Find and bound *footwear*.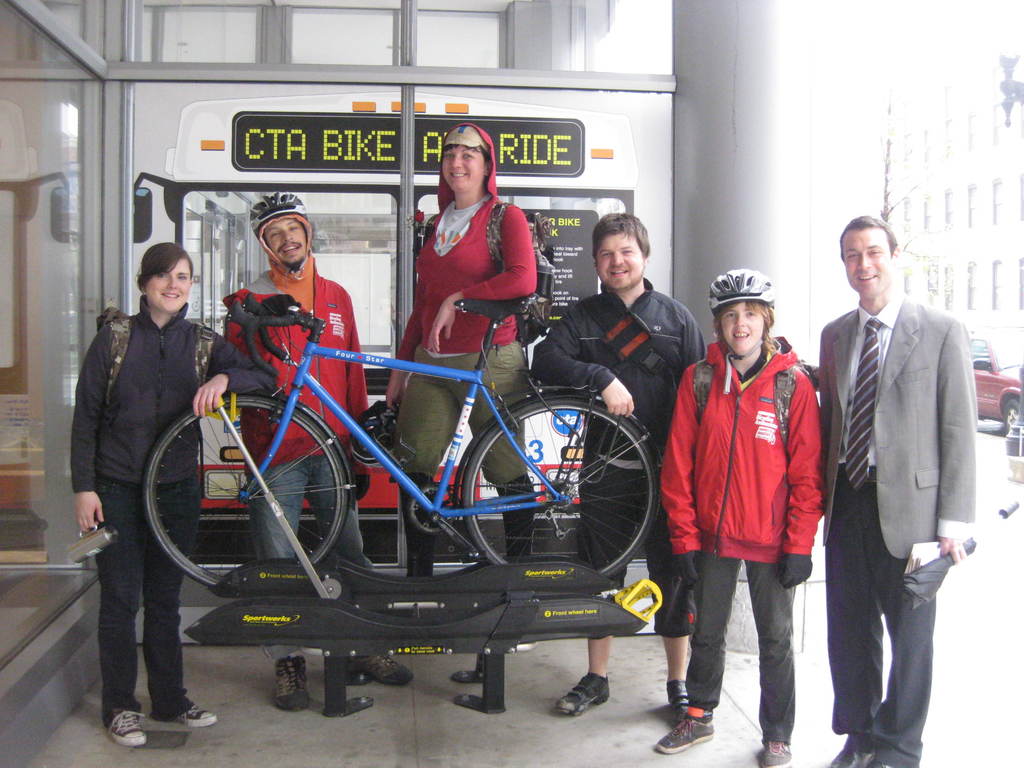
Bound: l=353, t=650, r=412, b=684.
